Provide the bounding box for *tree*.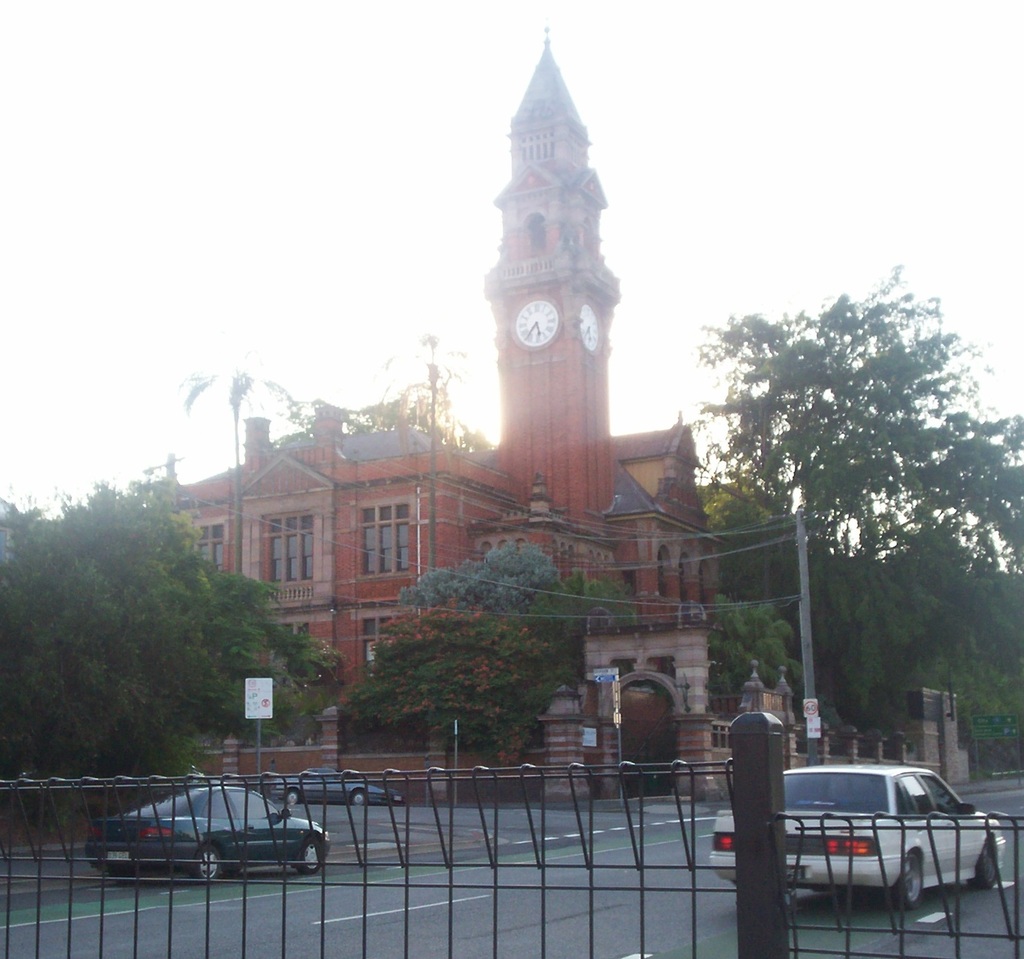
bbox=[809, 535, 1023, 723].
